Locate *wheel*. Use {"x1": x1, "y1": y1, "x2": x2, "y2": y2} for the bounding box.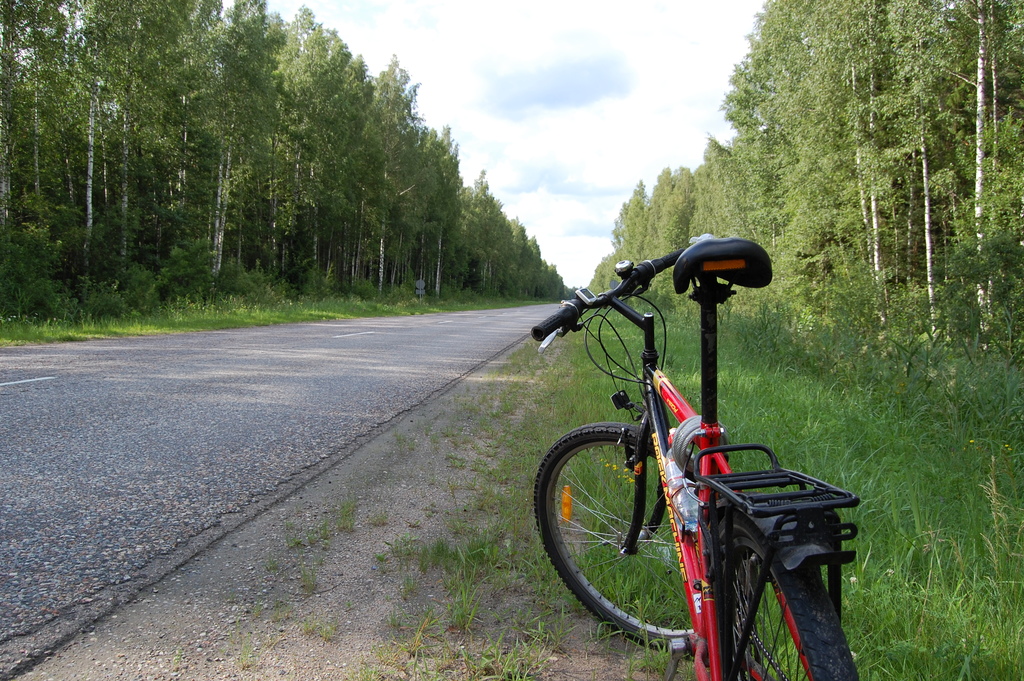
{"x1": 531, "y1": 416, "x2": 700, "y2": 648}.
